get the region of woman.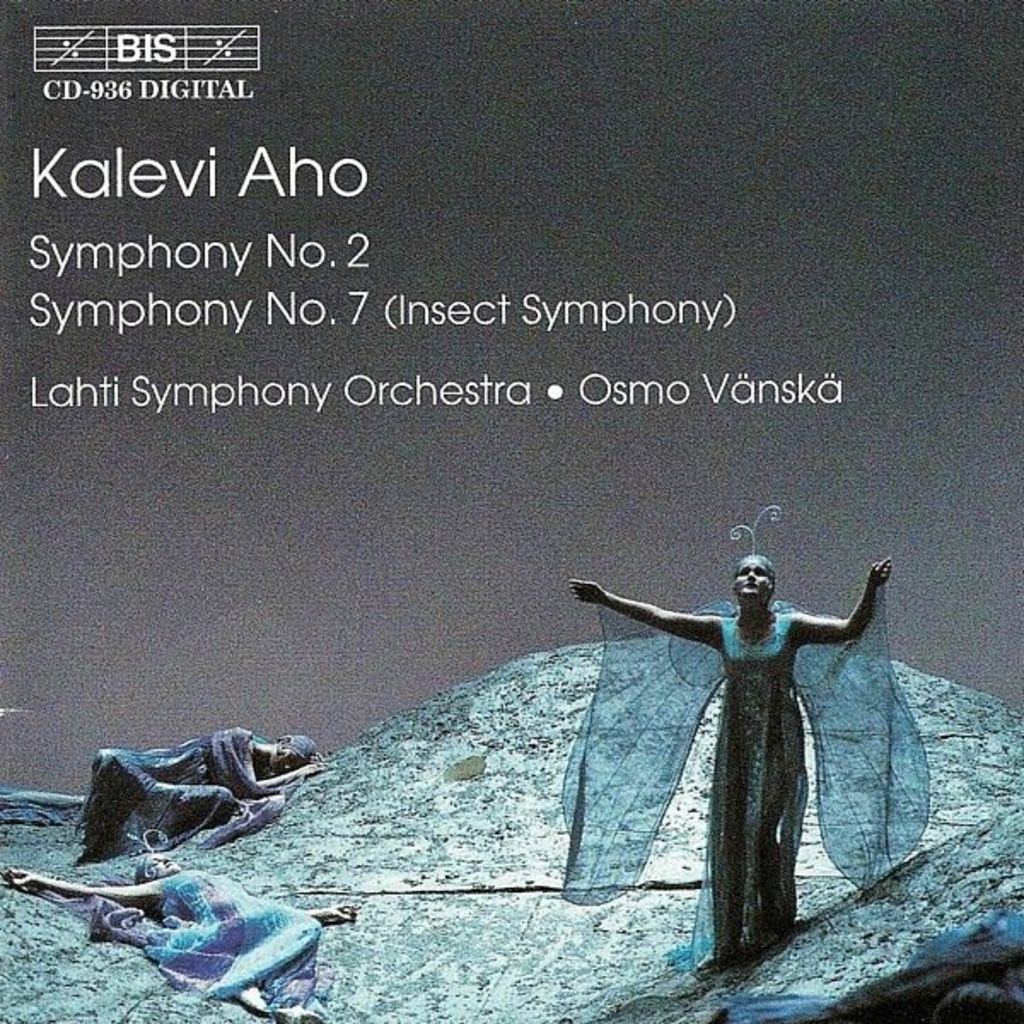
x1=75, y1=727, x2=329, y2=864.
